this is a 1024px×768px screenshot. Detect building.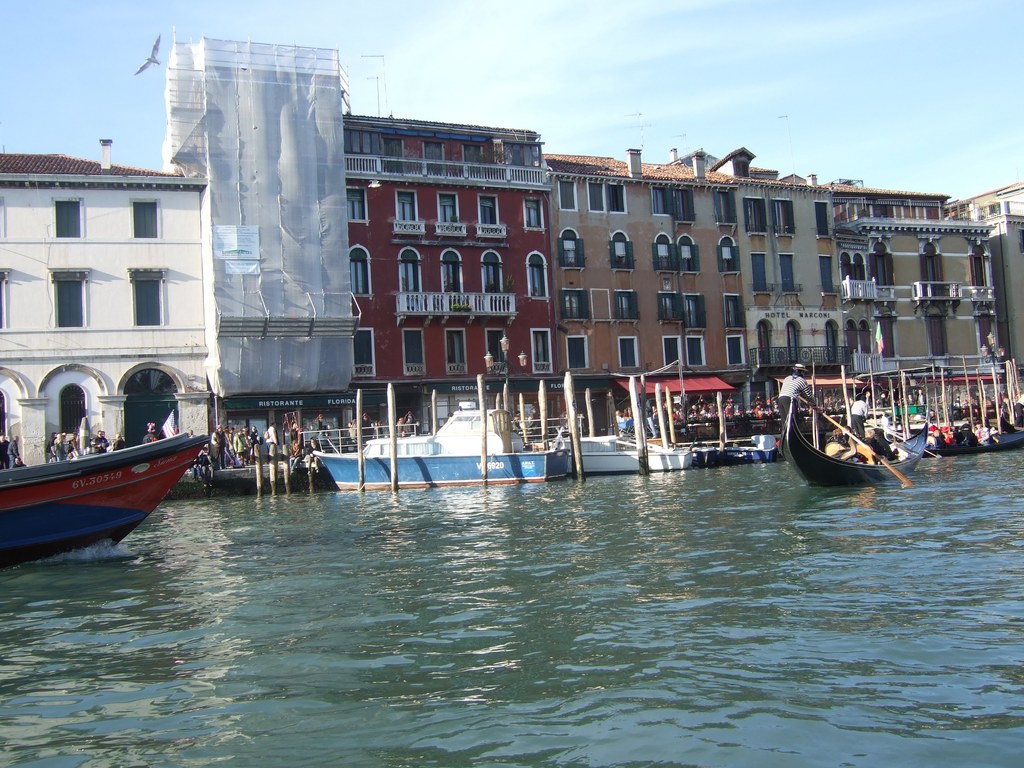
rect(952, 180, 1023, 381).
